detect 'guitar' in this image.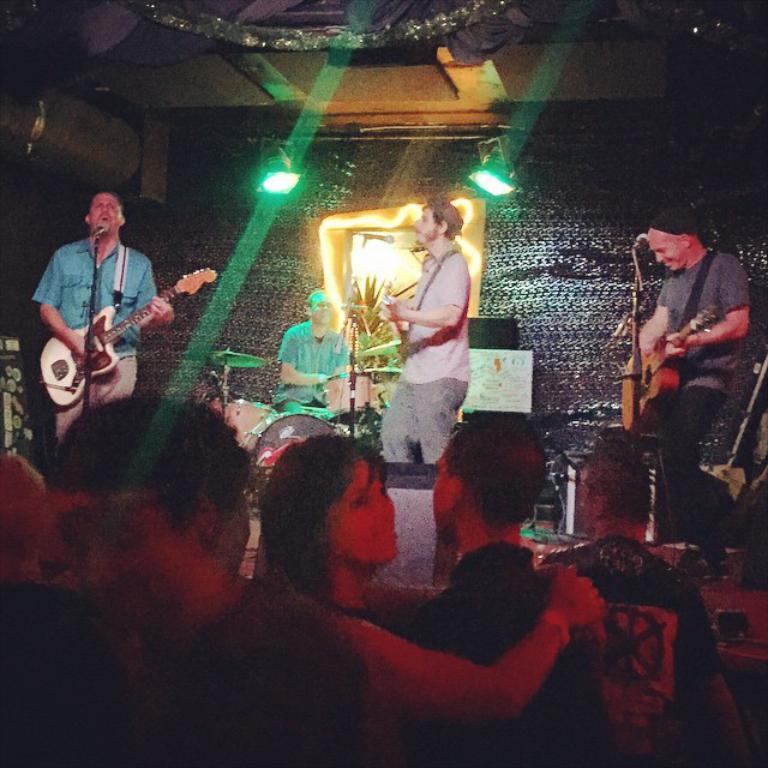
Detection: 31 271 220 410.
